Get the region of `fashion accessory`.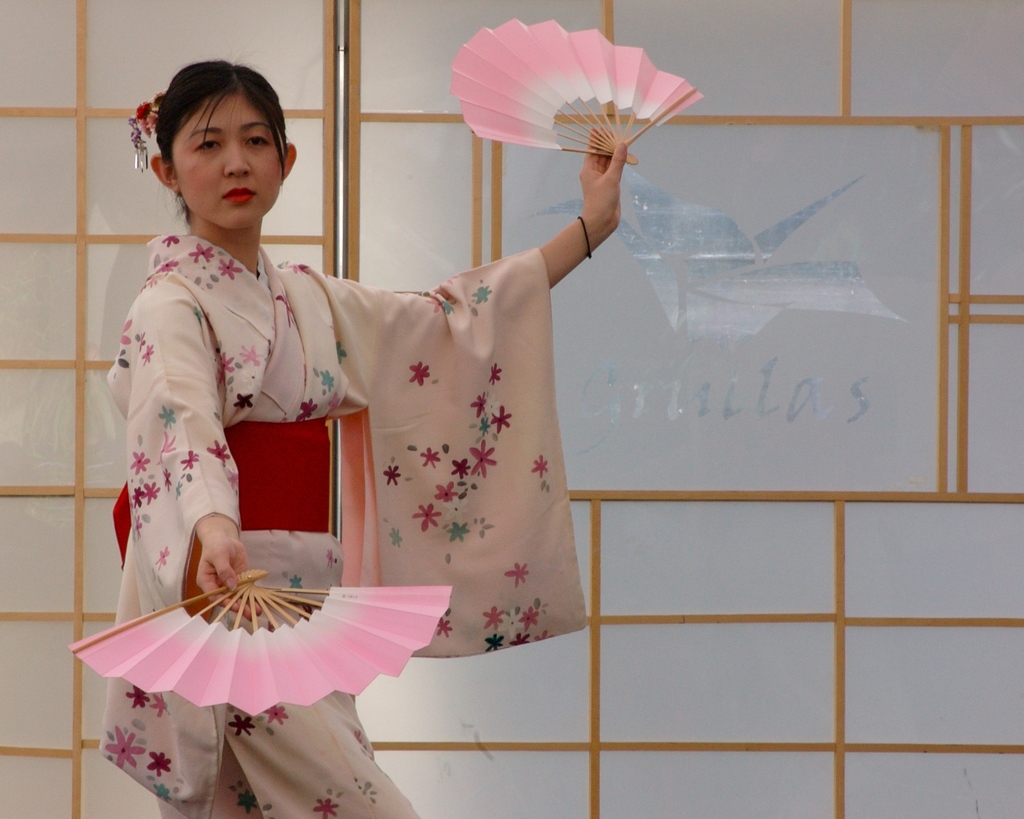
126 86 167 174.
